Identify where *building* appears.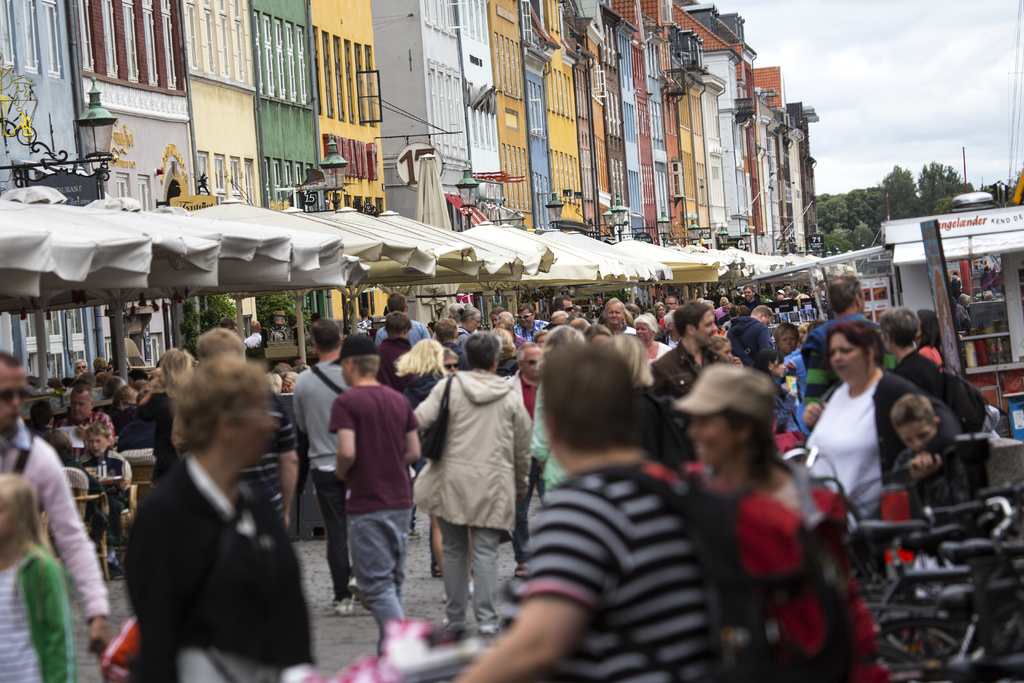
Appears at region(180, 0, 264, 334).
